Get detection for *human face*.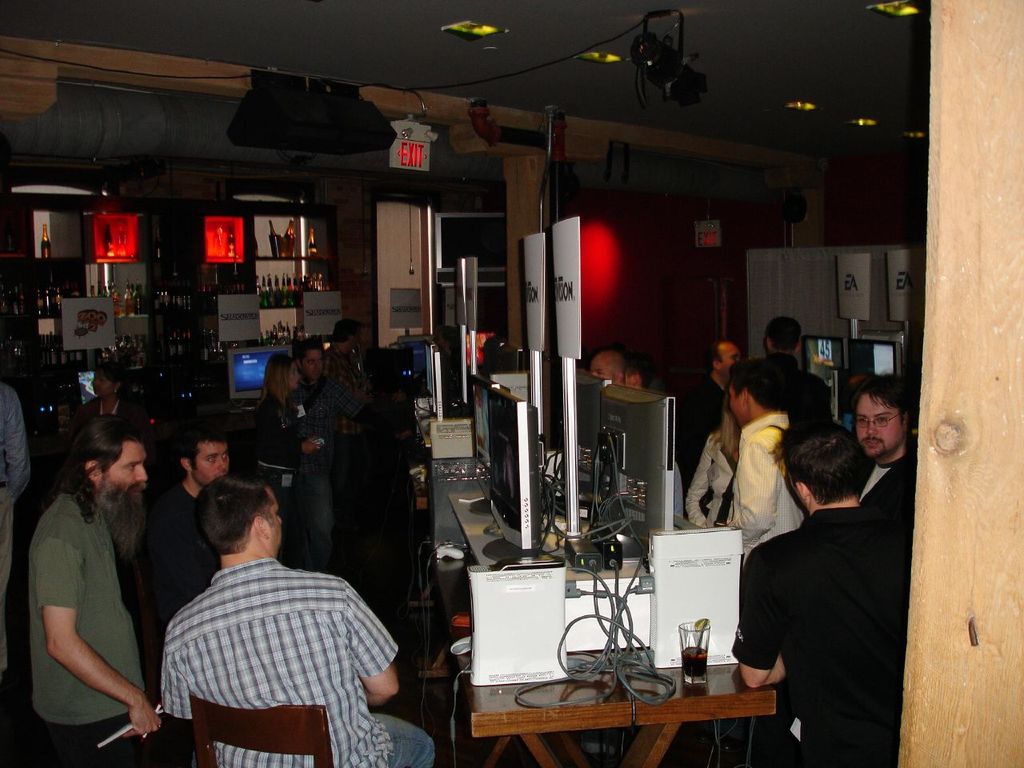
Detection: left=302, top=352, right=322, bottom=378.
